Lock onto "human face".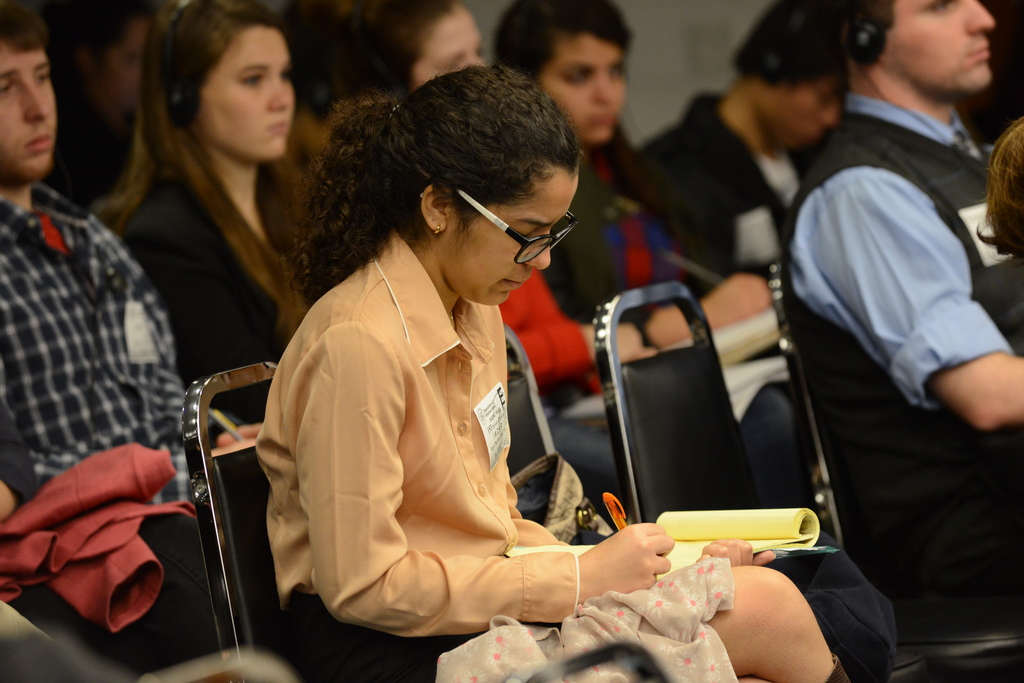
Locked: rect(558, 45, 629, 142).
